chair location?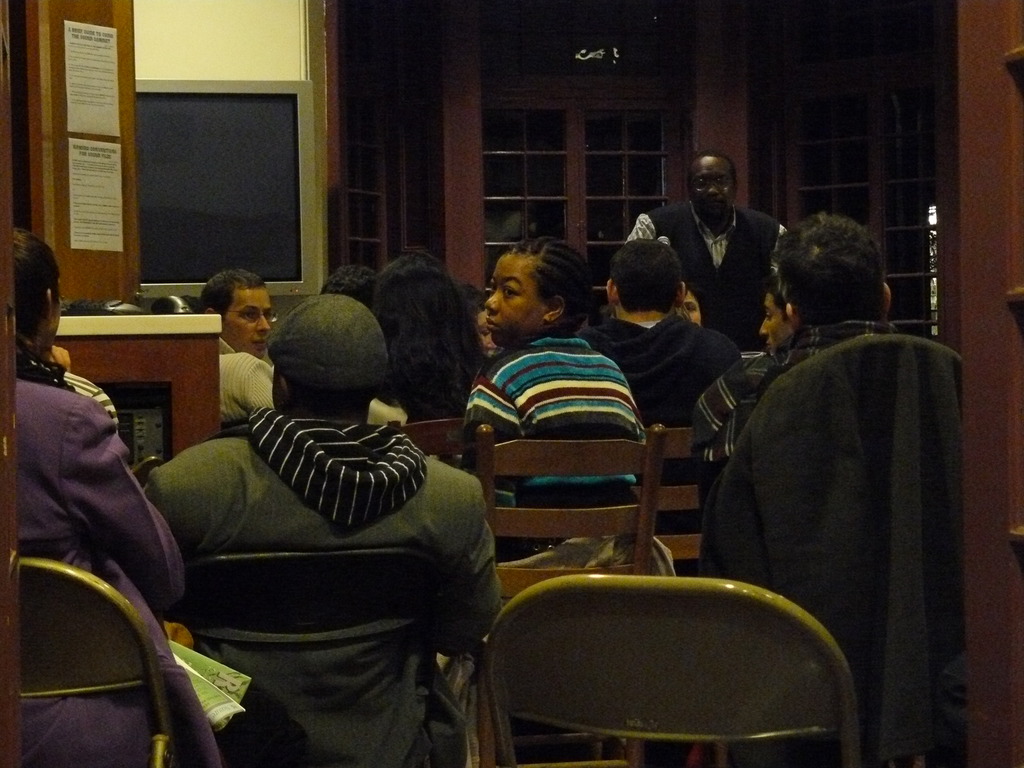
{"left": 387, "top": 419, "right": 465, "bottom": 468}
